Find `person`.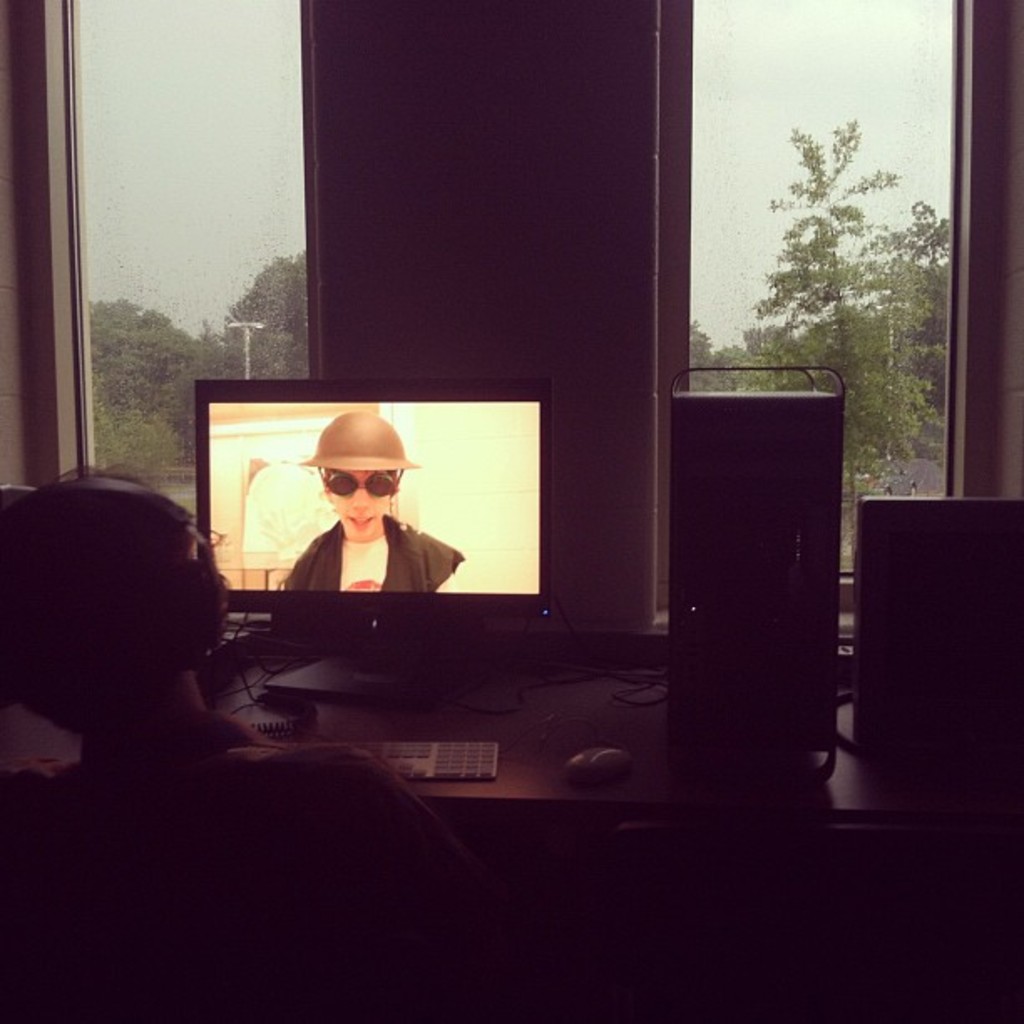
Rect(281, 415, 470, 592).
